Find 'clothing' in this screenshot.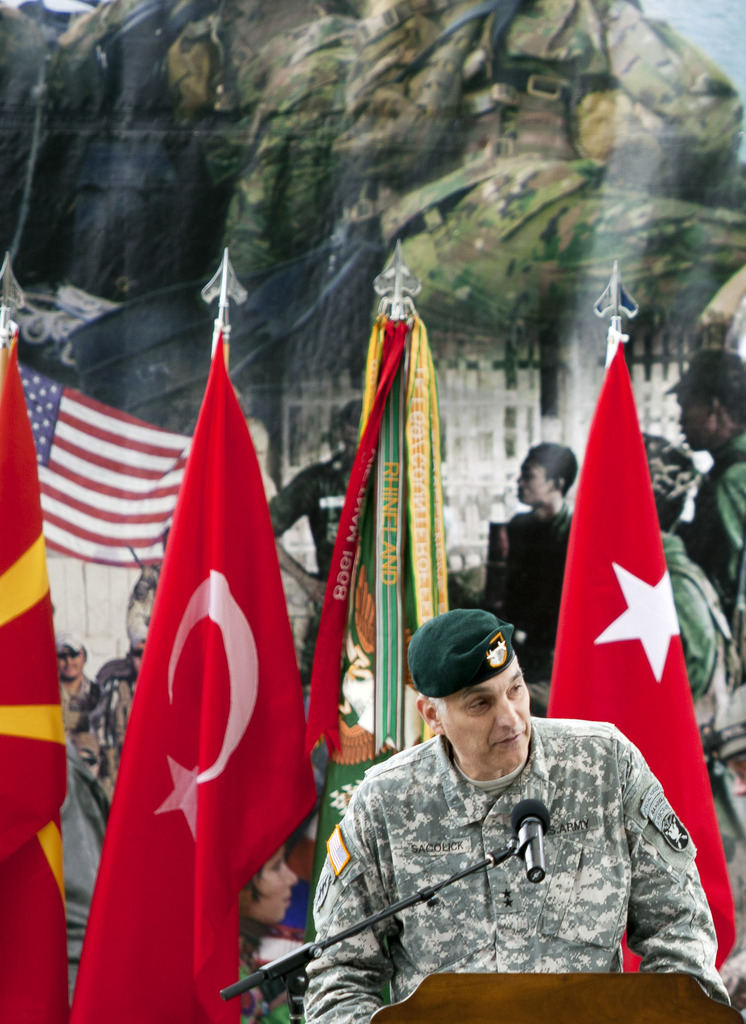
The bounding box for 'clothing' is bbox=(261, 689, 735, 1011).
